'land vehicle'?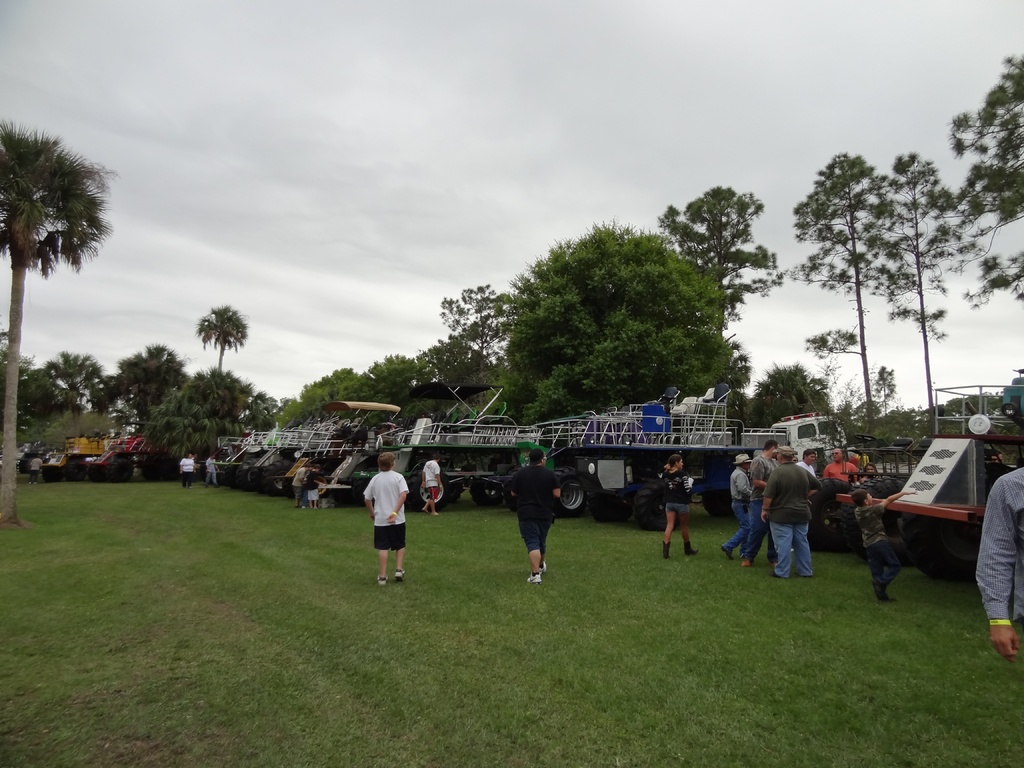
361:427:578:521
